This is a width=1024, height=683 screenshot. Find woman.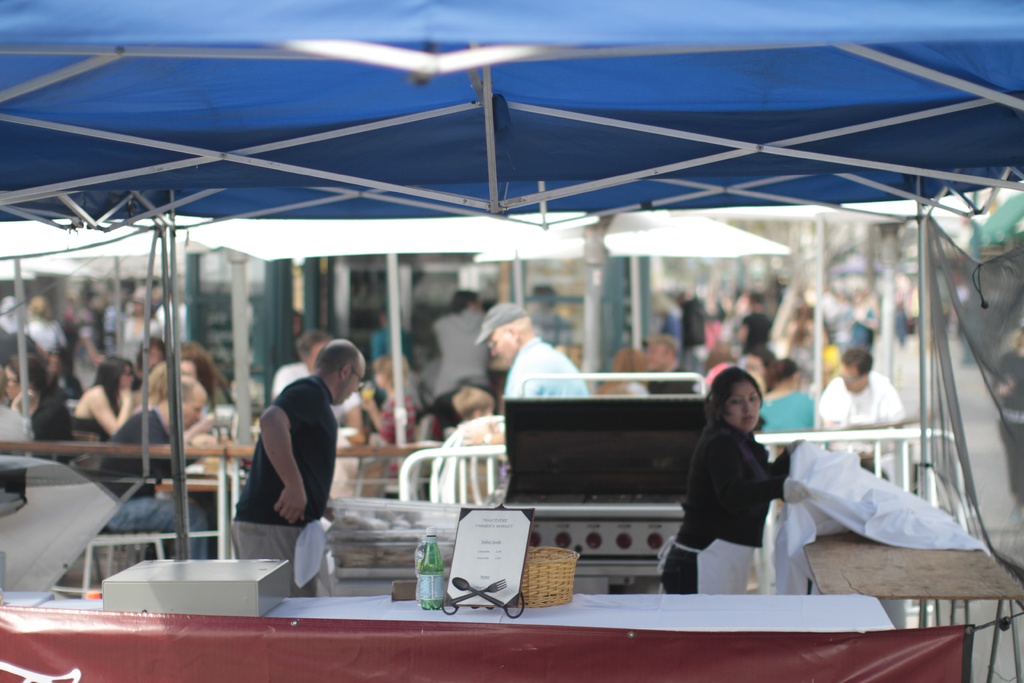
Bounding box: BBox(3, 346, 89, 457).
